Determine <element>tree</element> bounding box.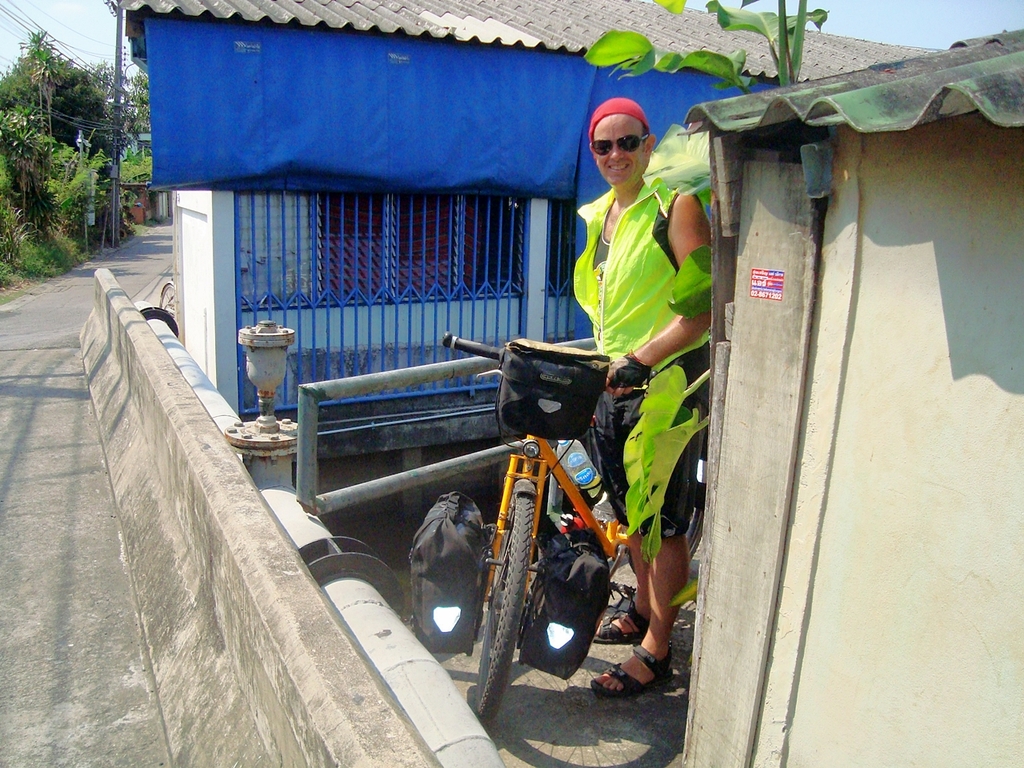
Determined: [left=87, top=58, right=130, bottom=118].
